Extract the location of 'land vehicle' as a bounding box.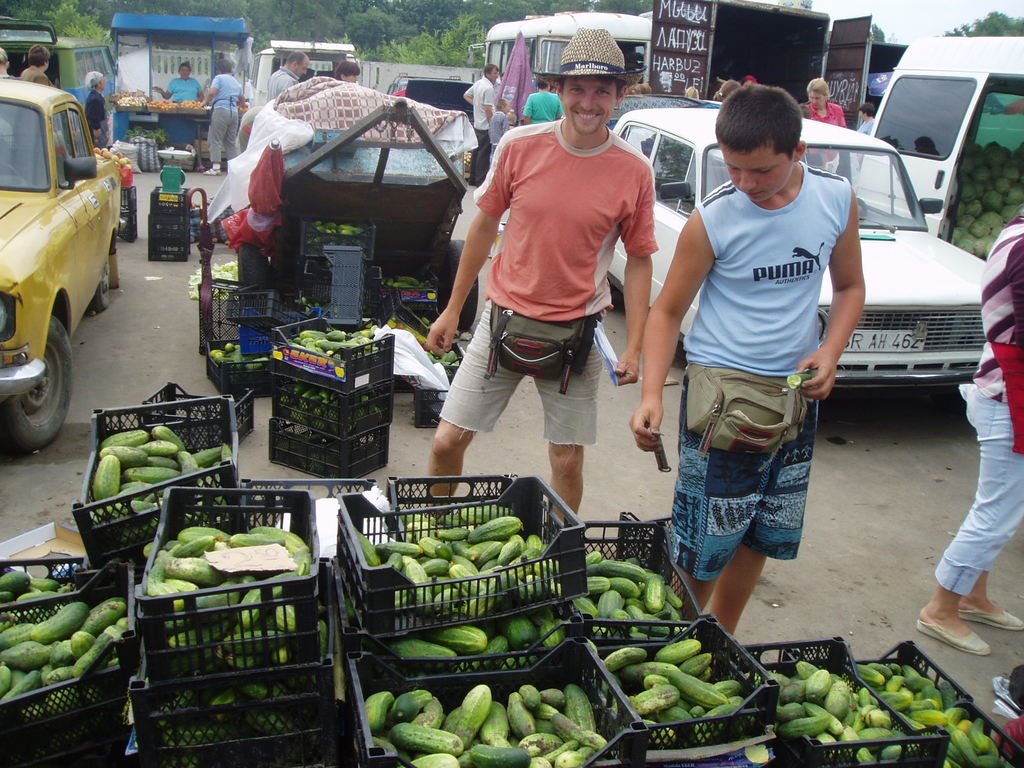
0 12 118 119.
